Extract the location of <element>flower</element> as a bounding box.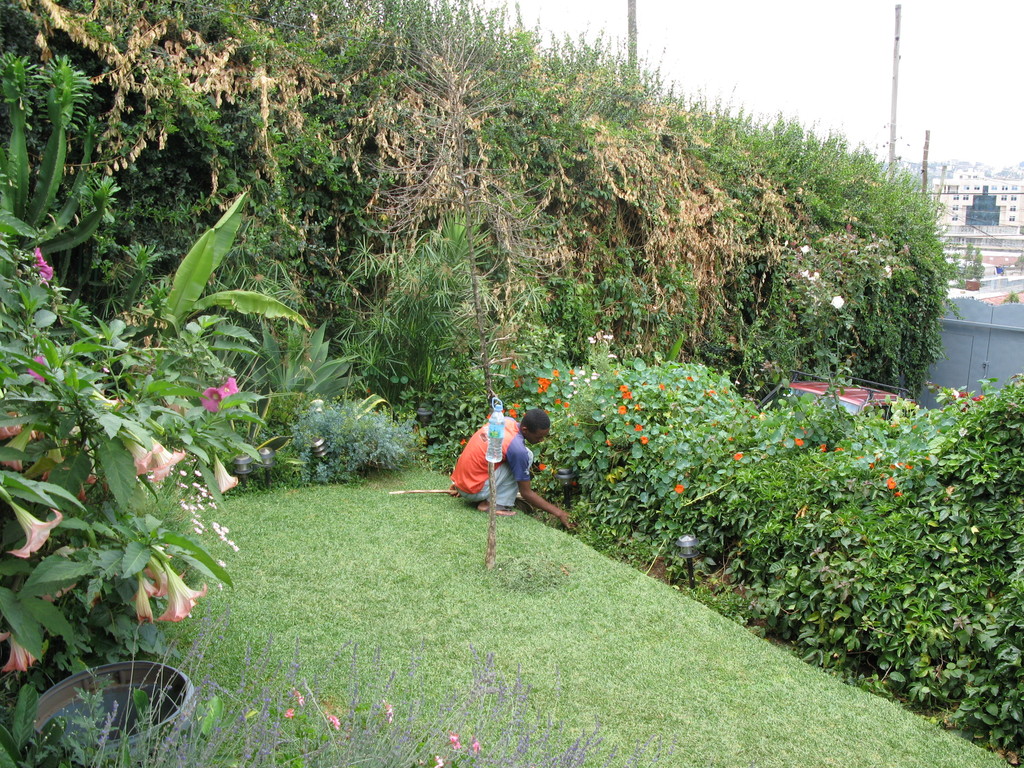
[0,628,37,673].
